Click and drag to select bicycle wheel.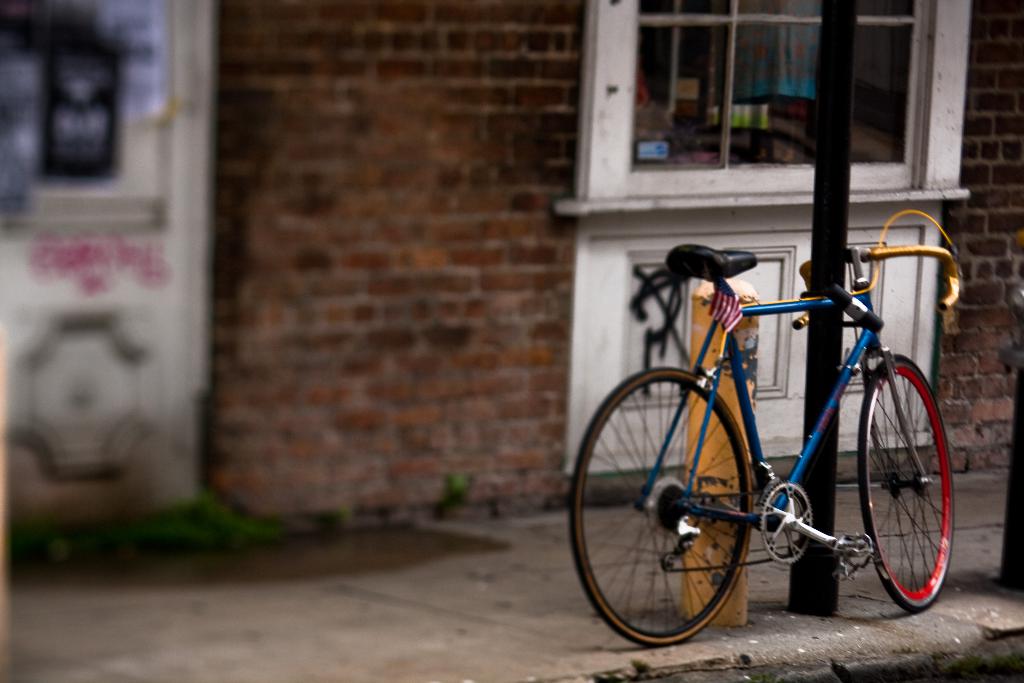
Selection: bbox(867, 355, 959, 627).
